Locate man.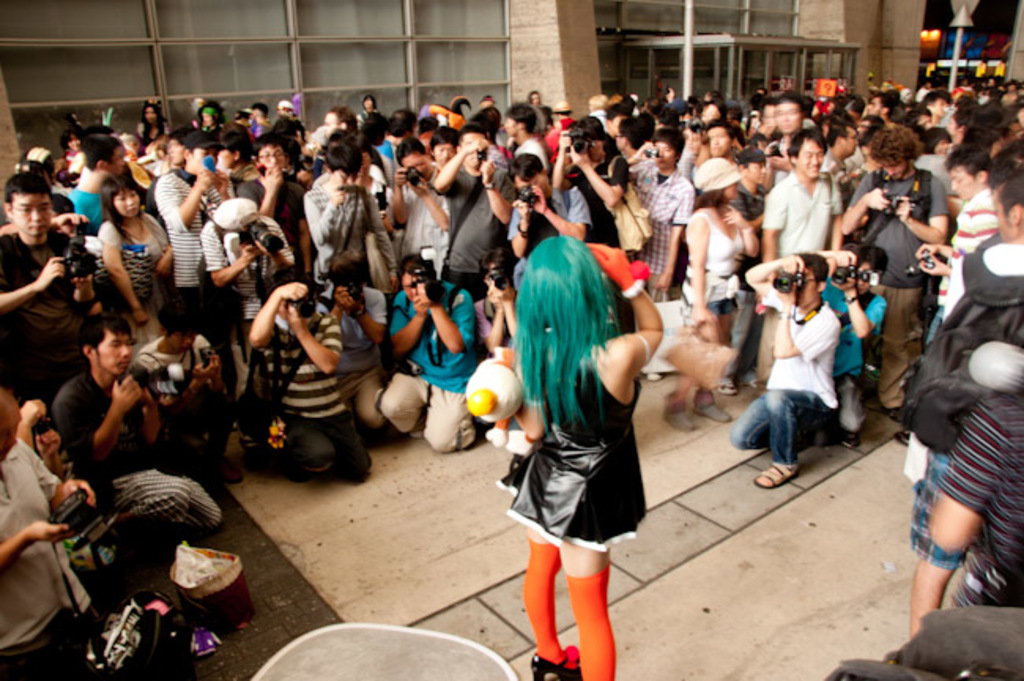
Bounding box: left=317, top=243, right=388, bottom=437.
